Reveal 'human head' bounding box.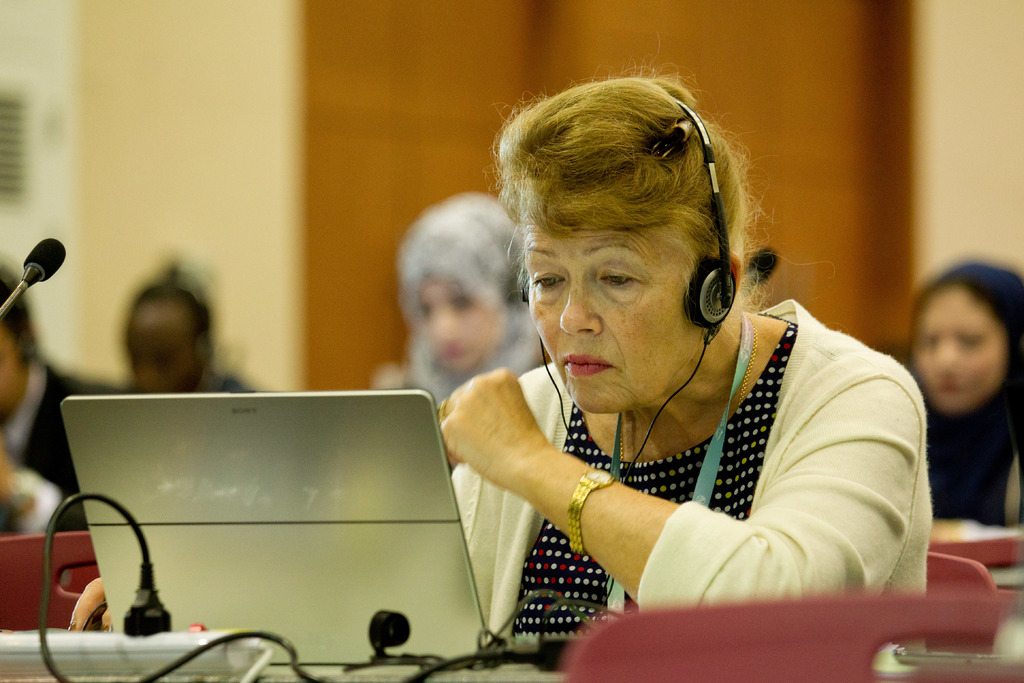
Revealed: bbox=[124, 278, 218, 398].
